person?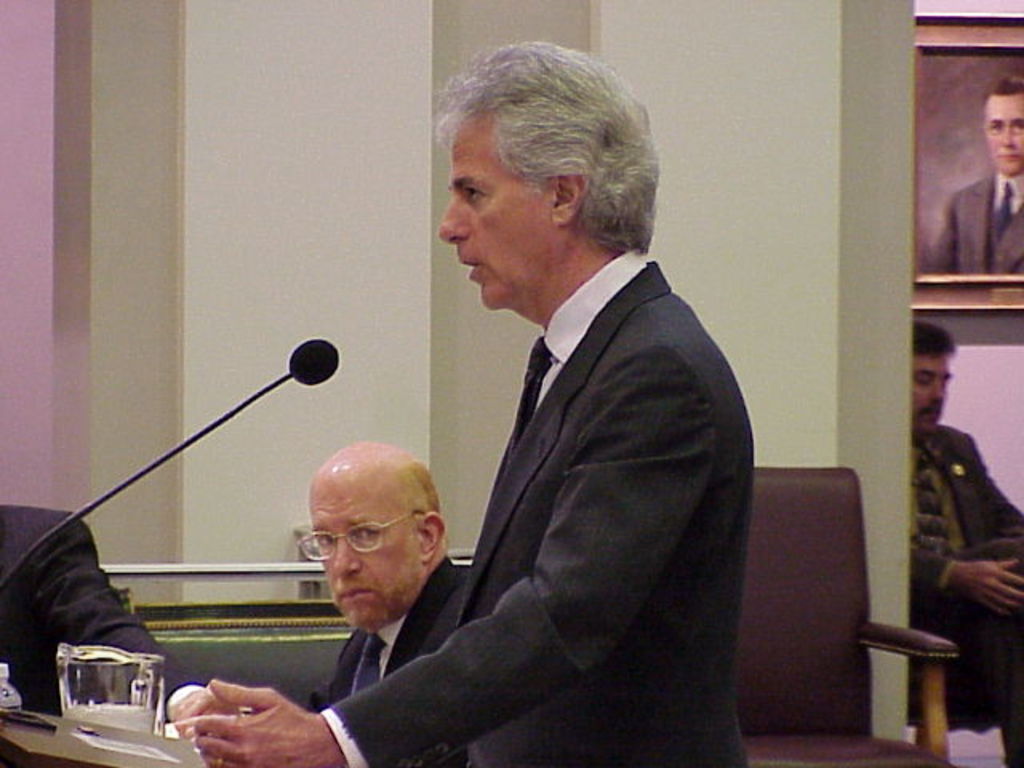
l=907, t=312, r=1022, b=766
